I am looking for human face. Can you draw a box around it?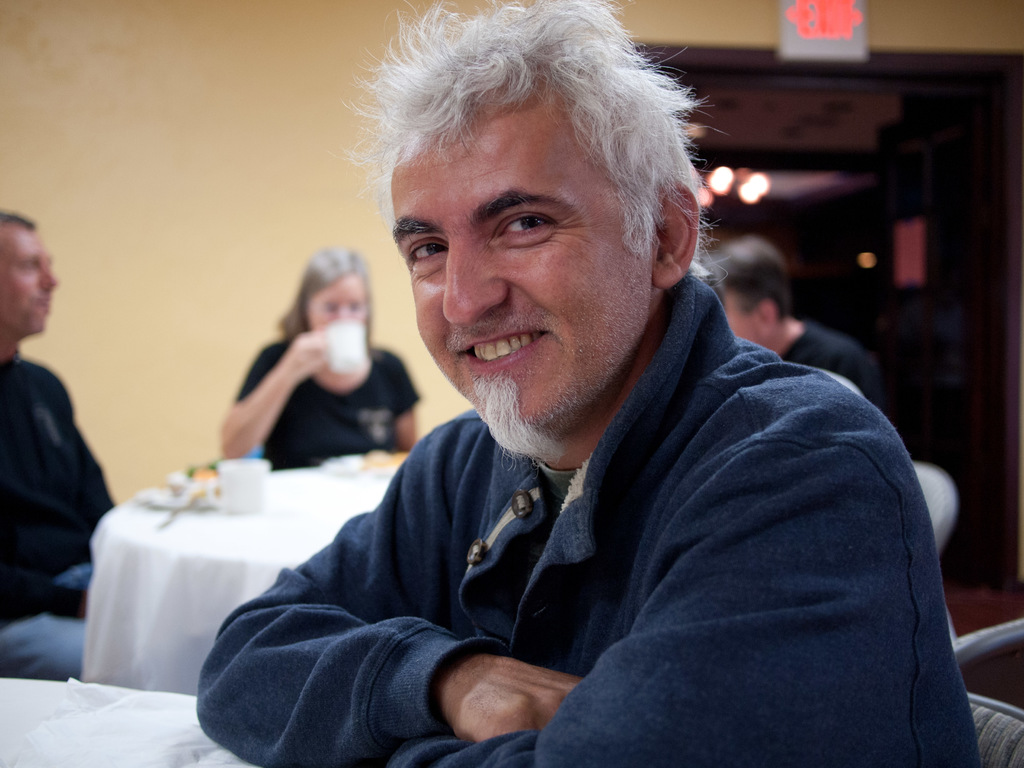
Sure, the bounding box is 305:275:371:331.
